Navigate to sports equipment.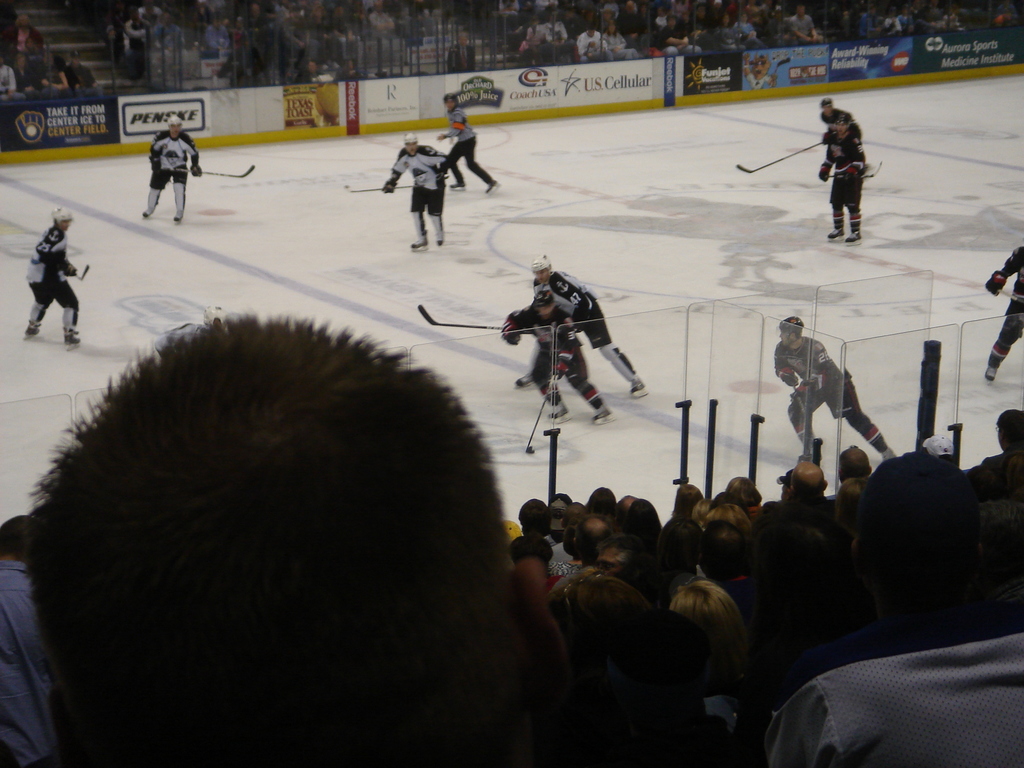
Navigation target: 771:314:804:338.
